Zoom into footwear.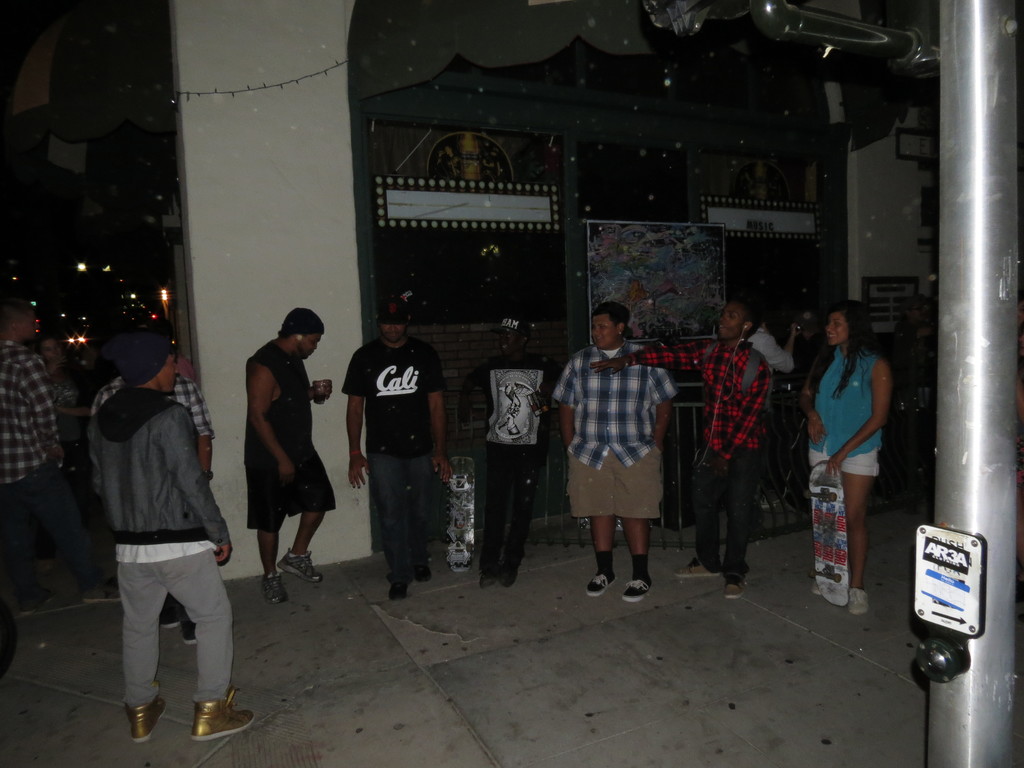
Zoom target: l=677, t=559, r=718, b=579.
